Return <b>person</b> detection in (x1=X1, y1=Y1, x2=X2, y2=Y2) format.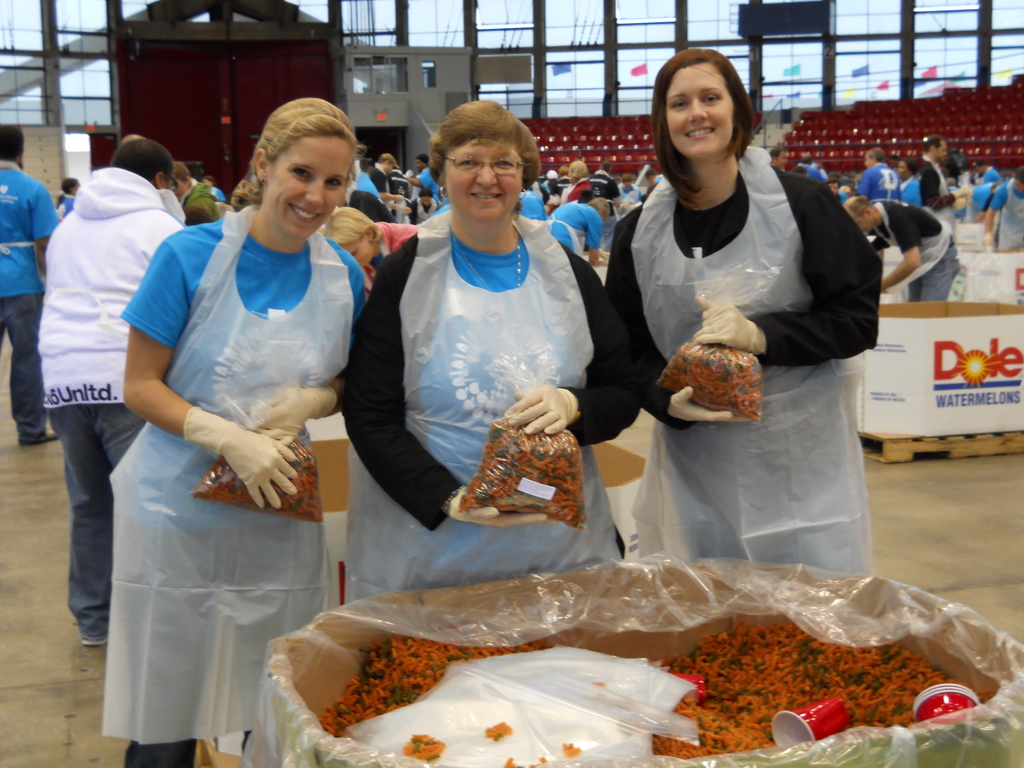
(x1=36, y1=138, x2=182, y2=647).
